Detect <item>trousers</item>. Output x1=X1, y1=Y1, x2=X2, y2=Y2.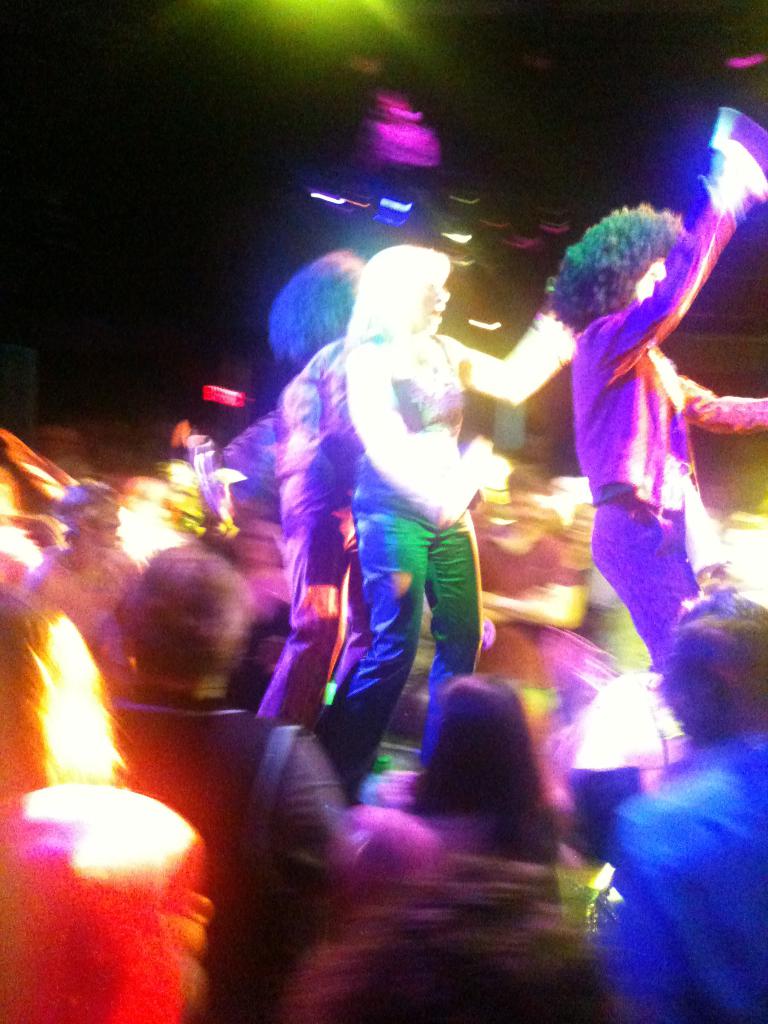
x1=254, y1=436, x2=376, y2=728.
